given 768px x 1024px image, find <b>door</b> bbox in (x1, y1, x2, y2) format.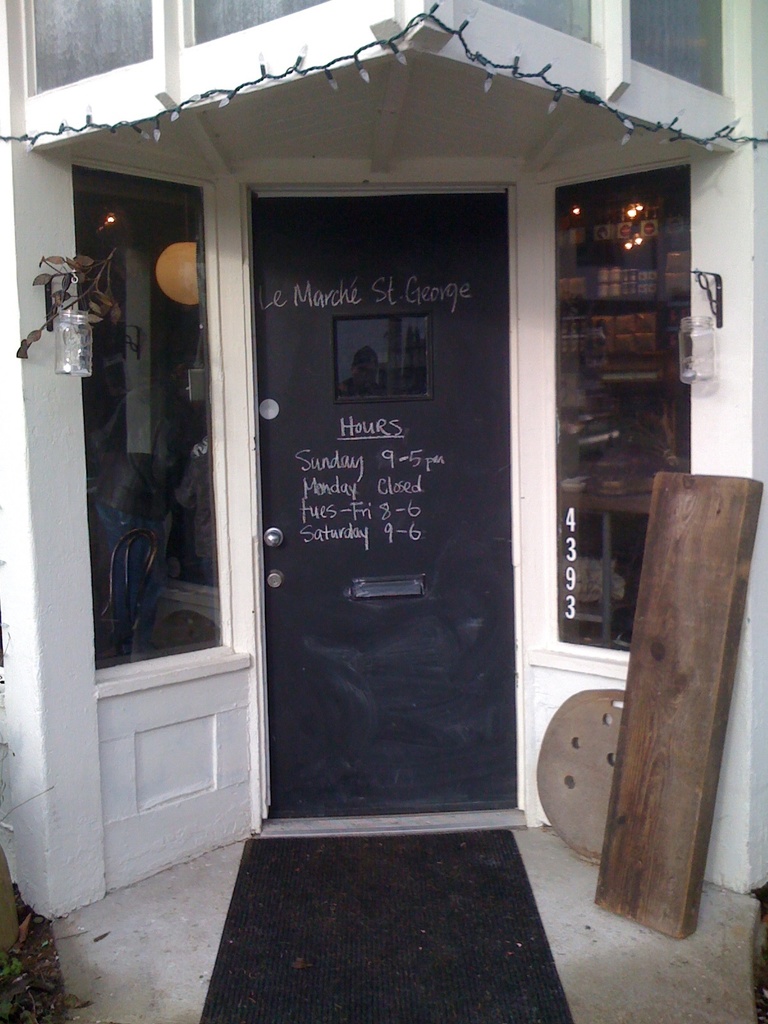
(207, 140, 543, 871).
